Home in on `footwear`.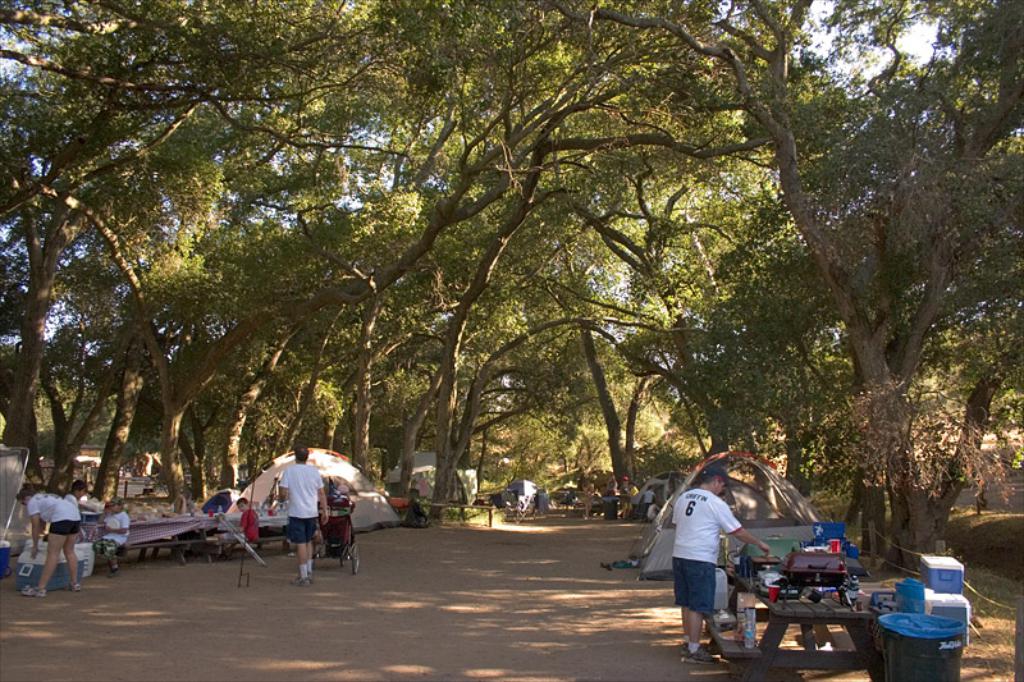
Homed in at crop(288, 576, 306, 586).
